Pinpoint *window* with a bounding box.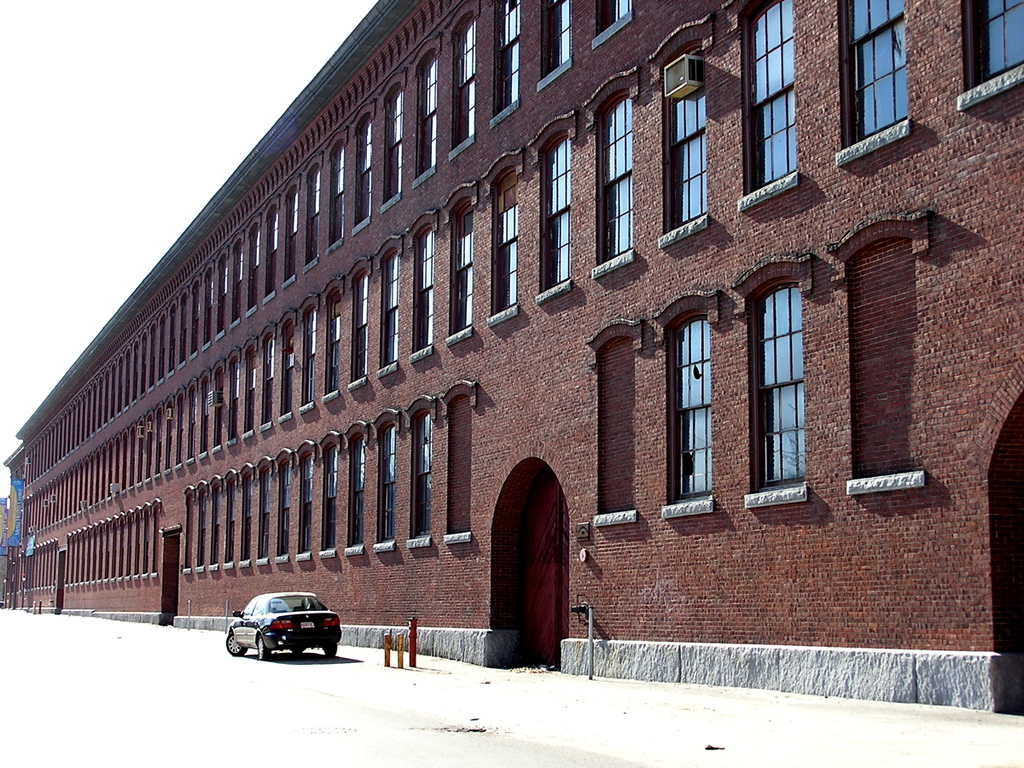
[x1=598, y1=95, x2=631, y2=259].
